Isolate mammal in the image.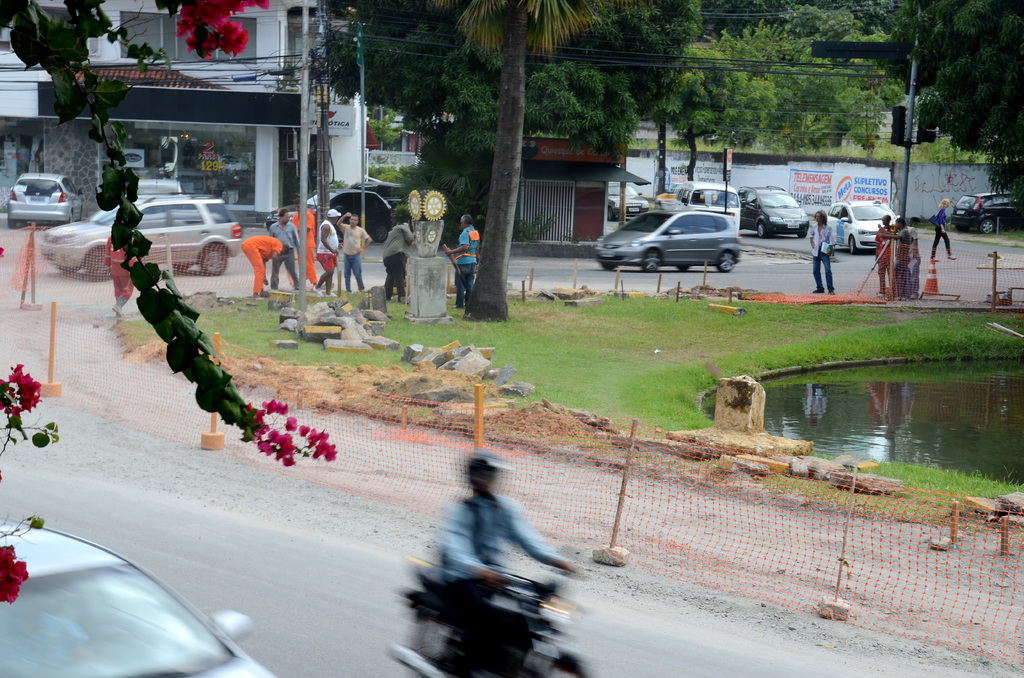
Isolated region: <box>879,216,910,290</box>.
